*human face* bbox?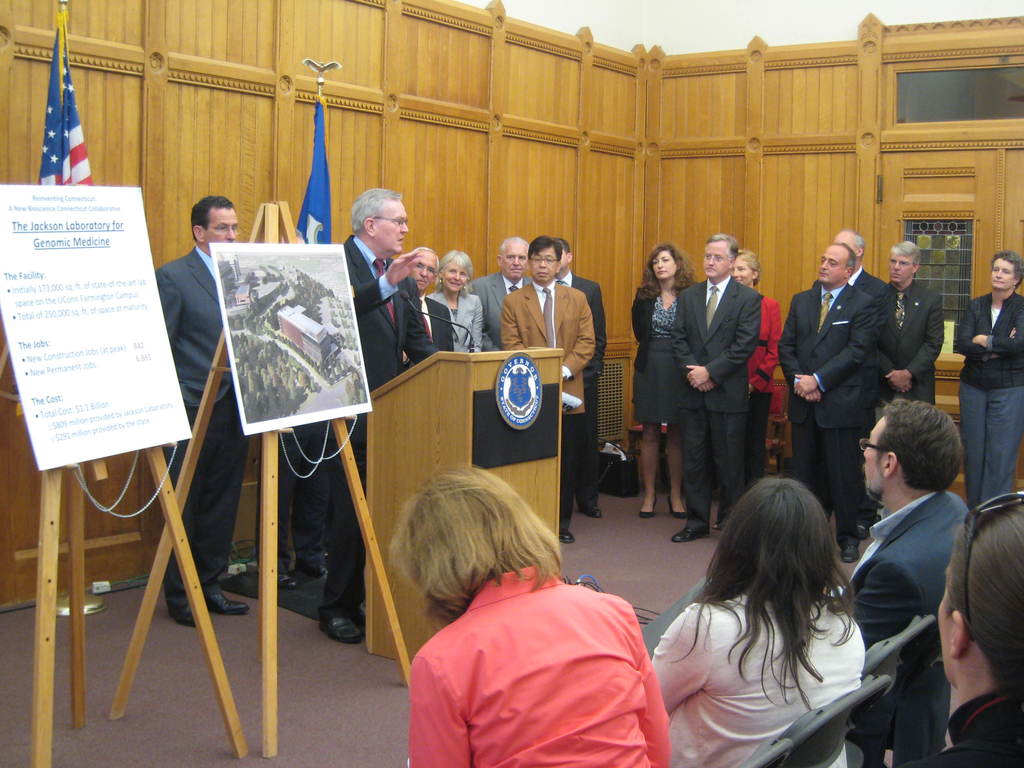
select_region(410, 251, 440, 291)
